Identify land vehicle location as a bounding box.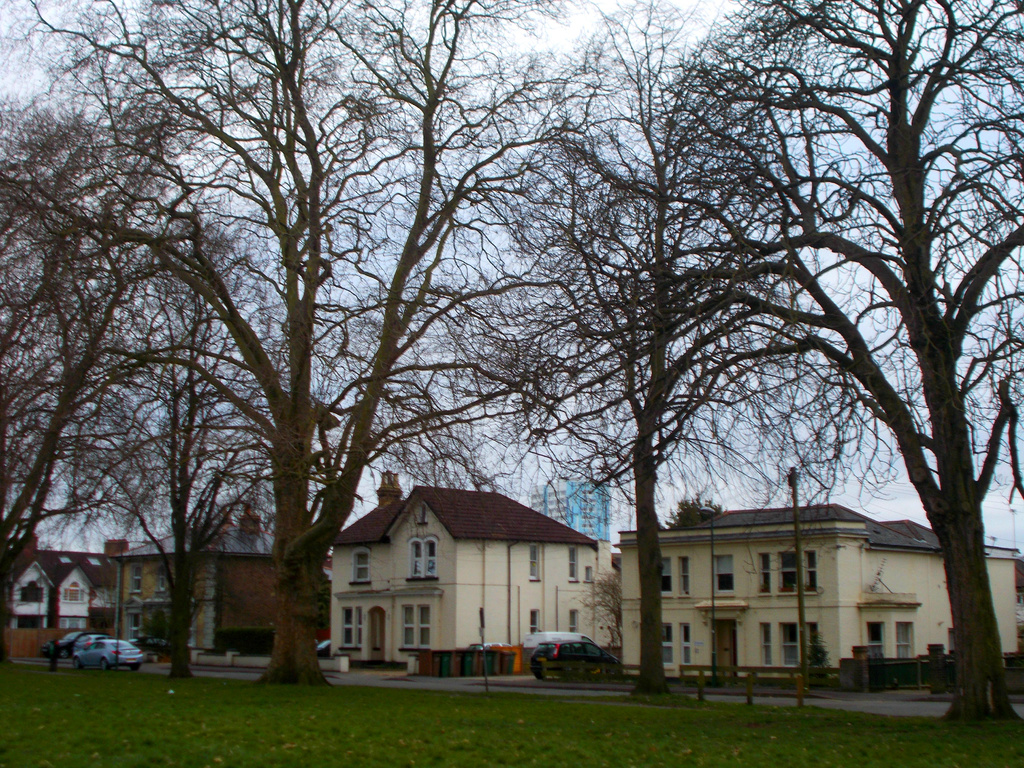
[left=473, top=640, right=513, bottom=651].
